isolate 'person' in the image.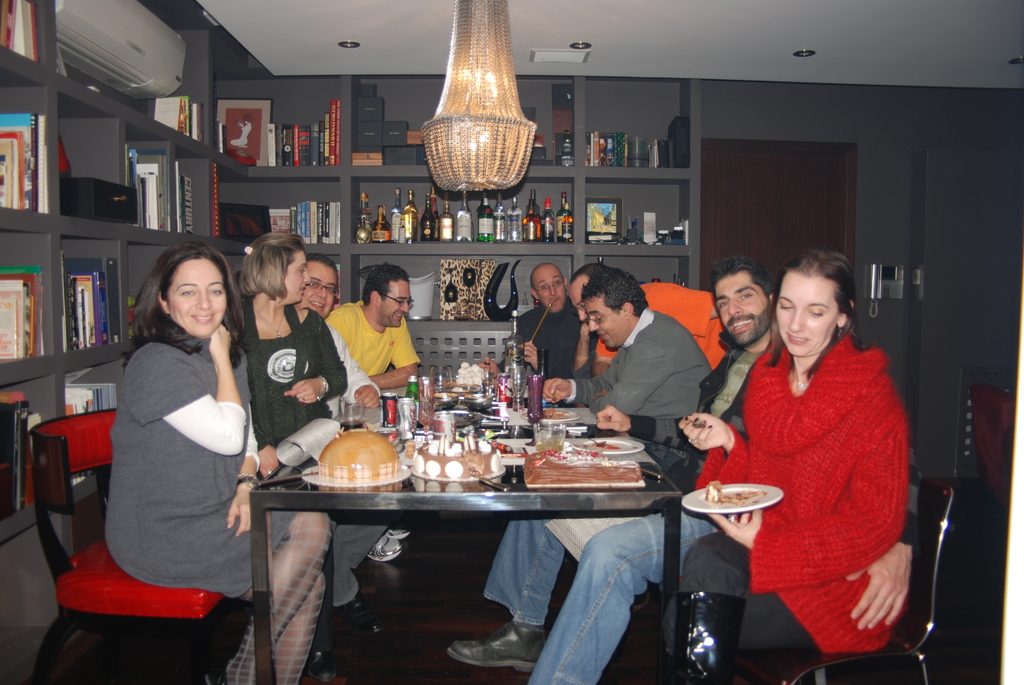
Isolated region: [238, 235, 352, 477].
